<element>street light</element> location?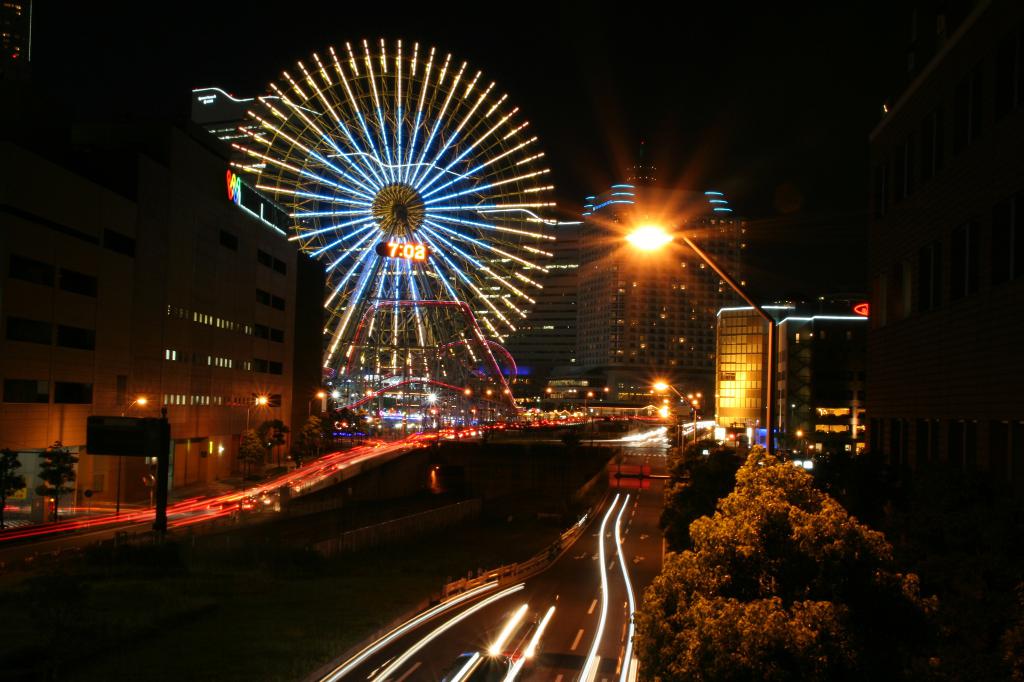
l=626, t=218, r=780, b=445
